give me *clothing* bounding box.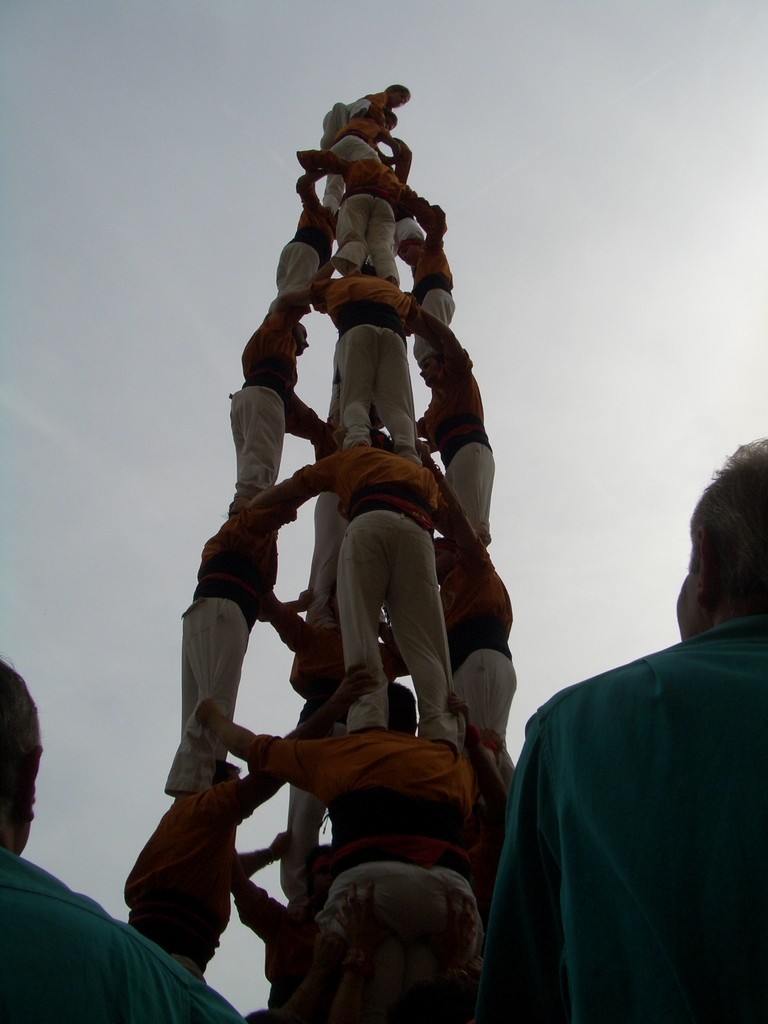
[left=477, top=616, right=767, bottom=1021].
